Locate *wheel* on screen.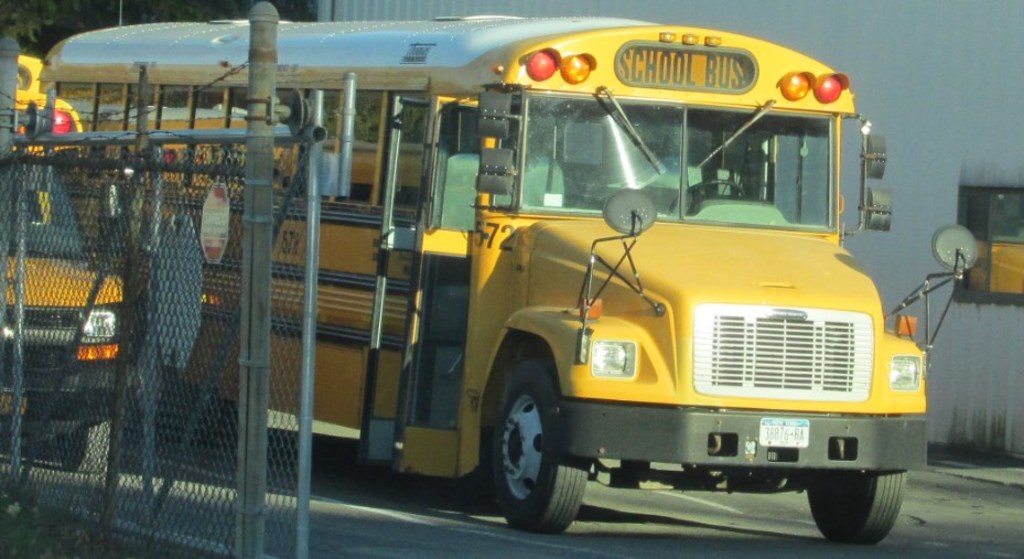
On screen at <bbox>491, 355, 581, 526</bbox>.
